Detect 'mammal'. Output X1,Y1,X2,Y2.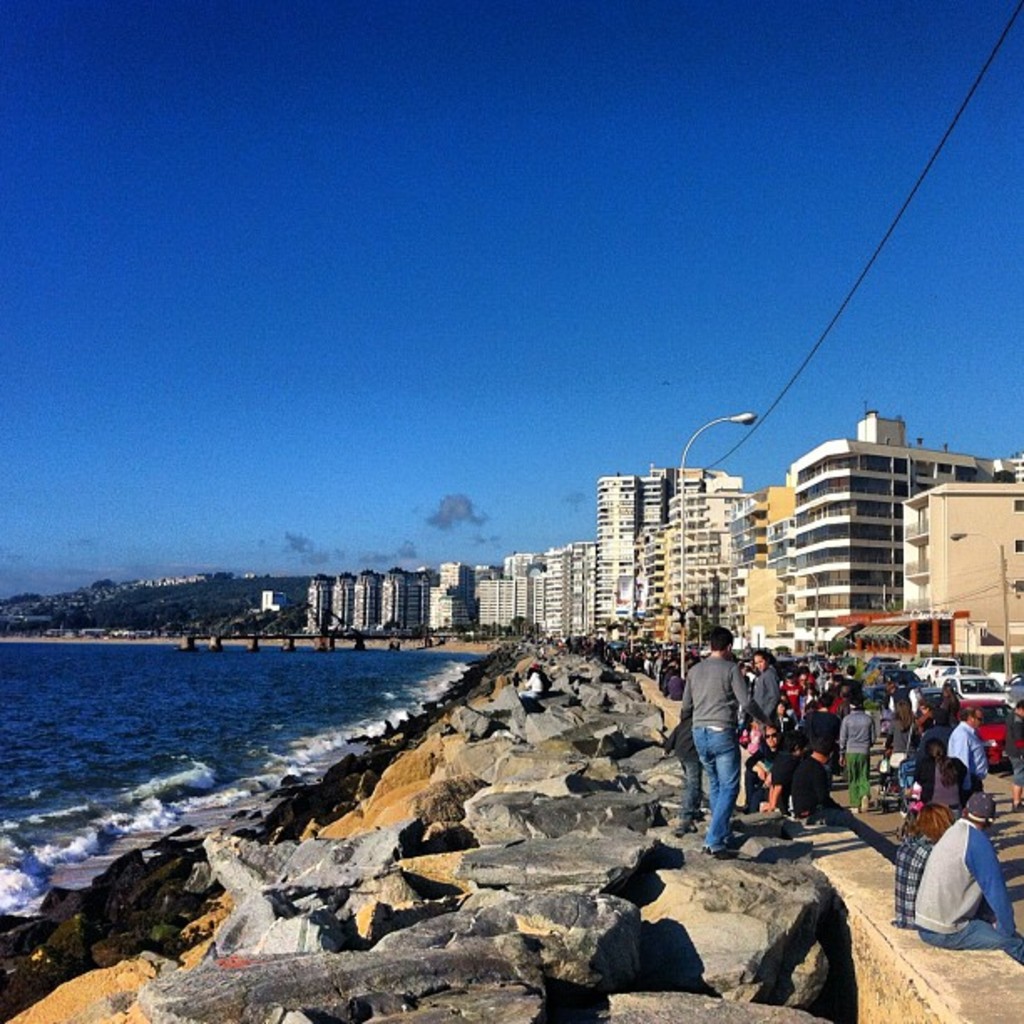
914,735,960,815.
